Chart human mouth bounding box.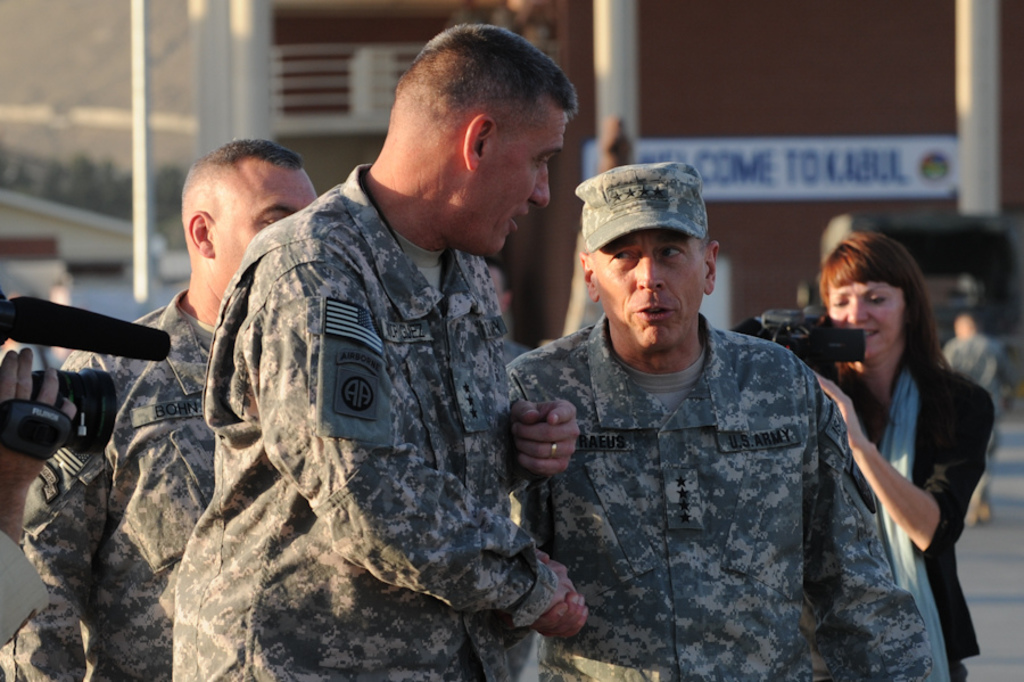
Charted: box(866, 330, 876, 339).
